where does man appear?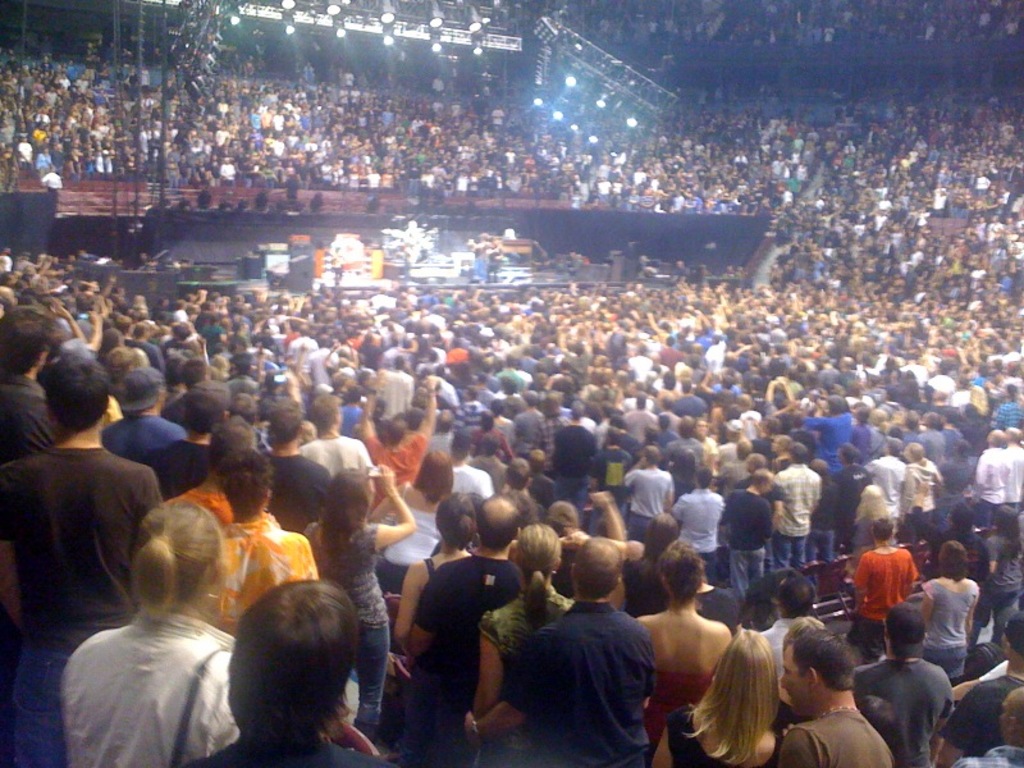
Appears at region(772, 443, 823, 571).
